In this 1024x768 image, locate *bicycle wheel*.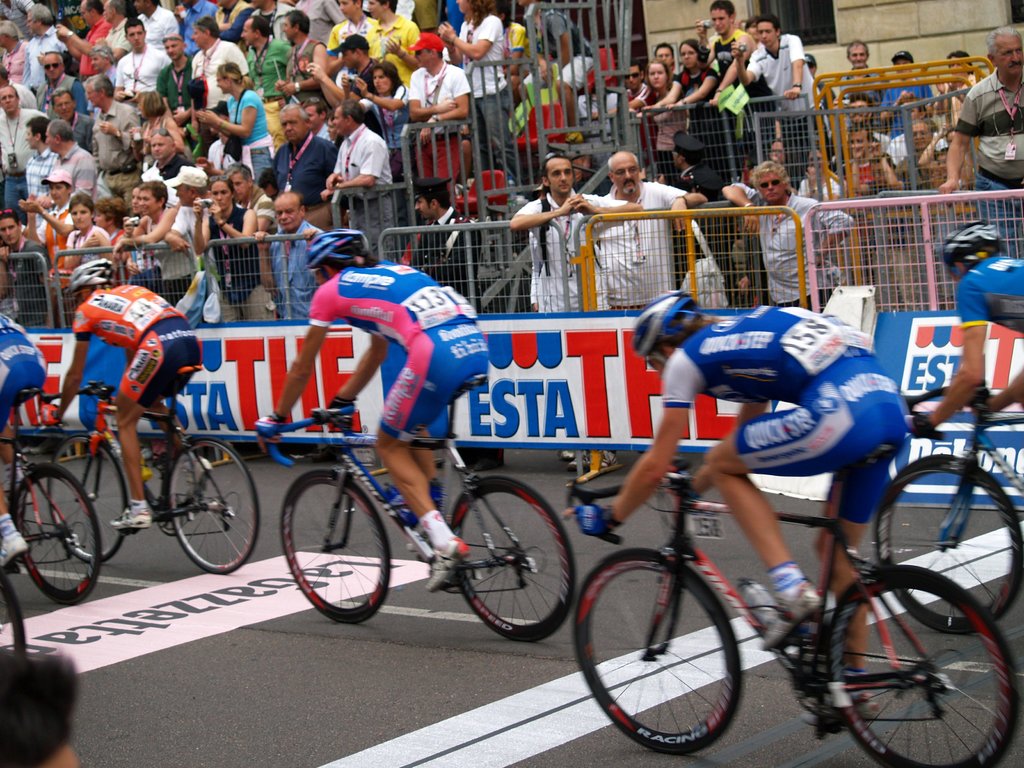
Bounding box: bbox=(12, 465, 99, 609).
